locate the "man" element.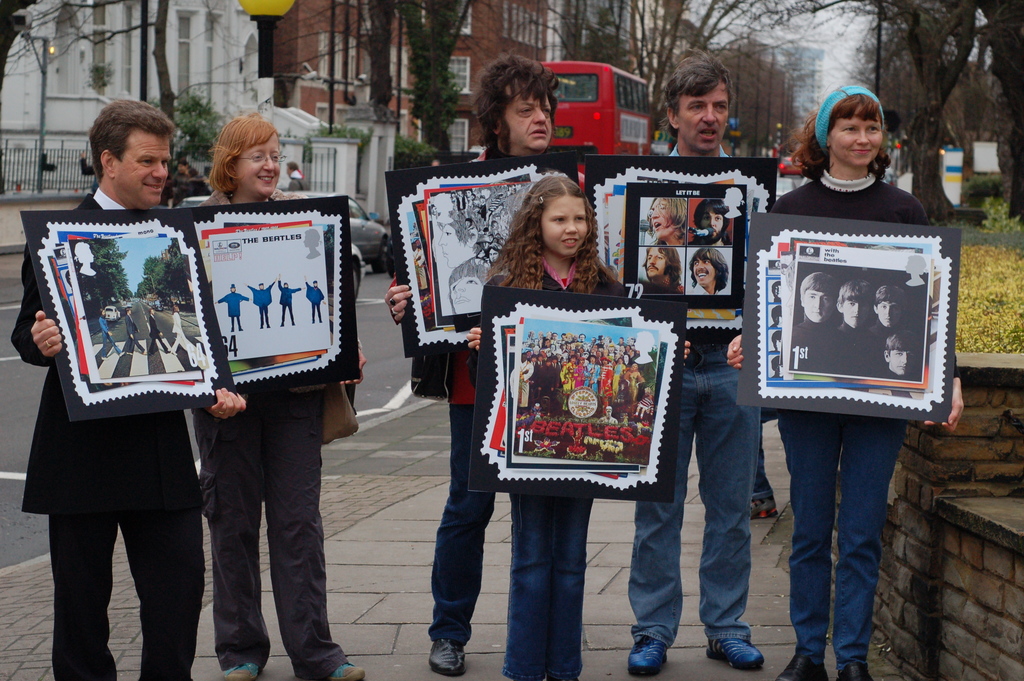
Element bbox: x1=246 y1=275 x2=276 y2=327.
